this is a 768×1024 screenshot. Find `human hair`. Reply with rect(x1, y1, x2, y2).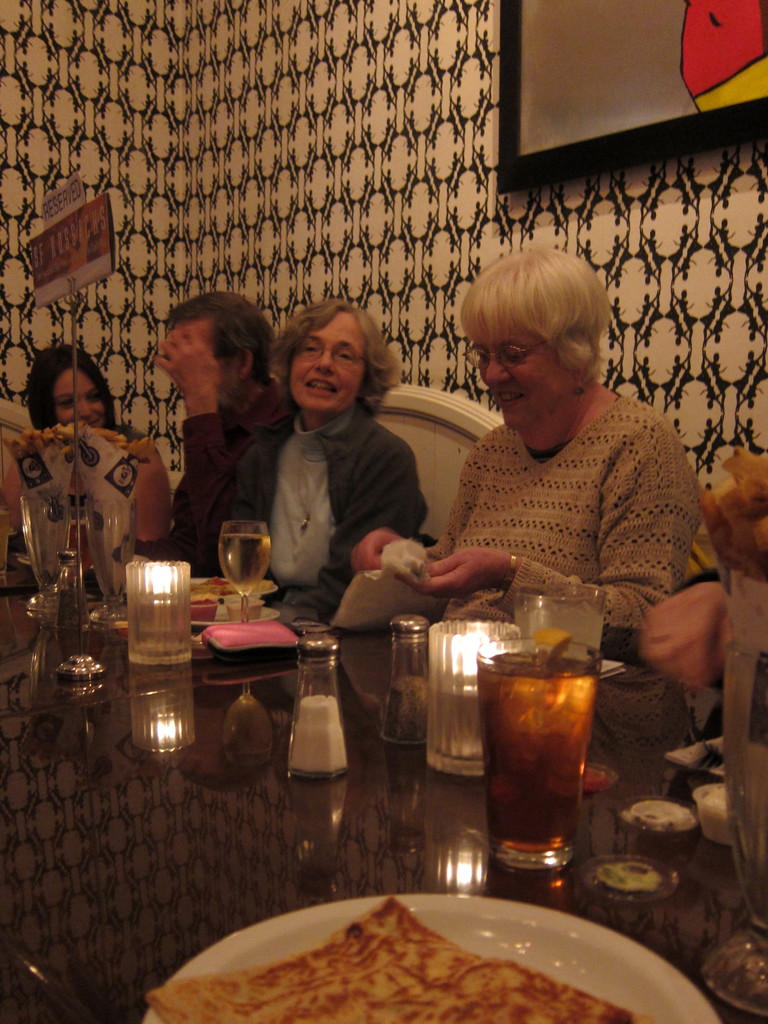
rect(162, 290, 281, 384).
